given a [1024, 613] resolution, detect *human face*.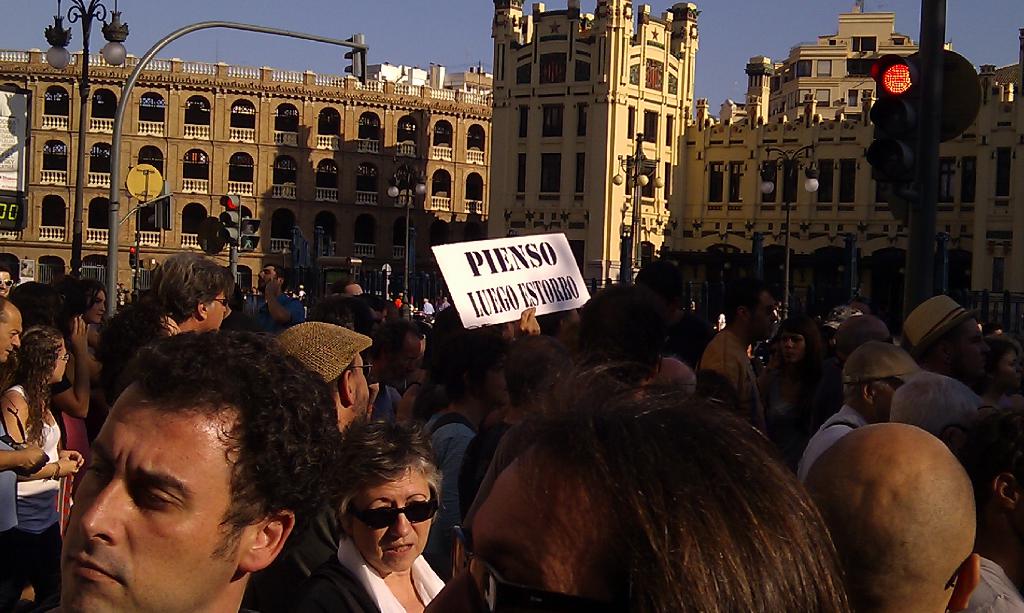
351, 475, 431, 575.
